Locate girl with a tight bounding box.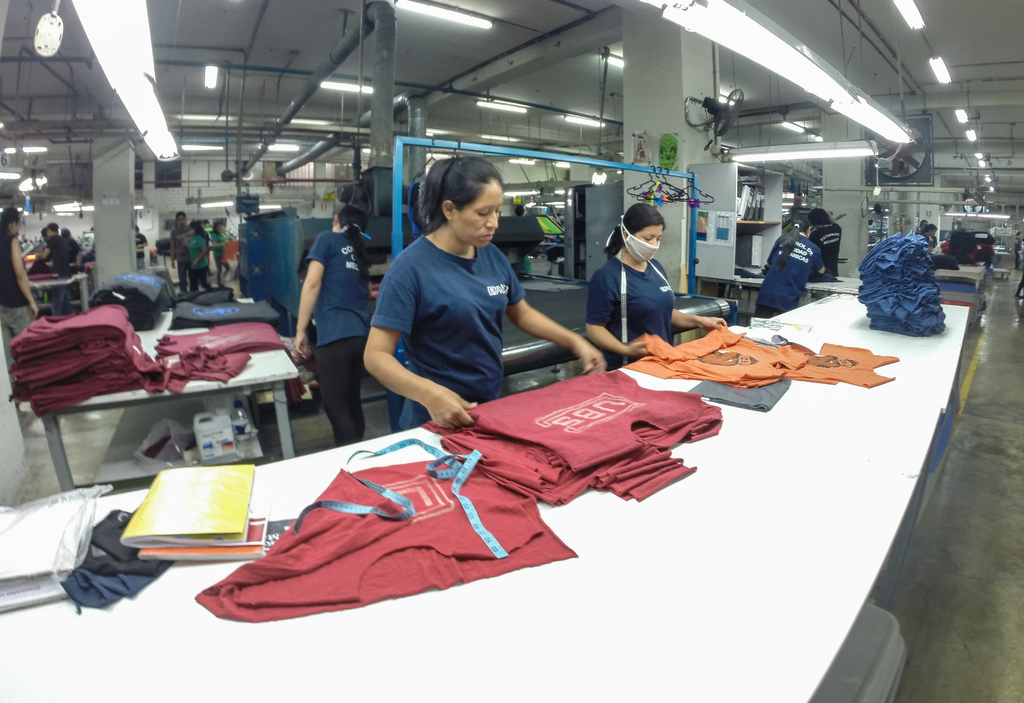
[left=188, top=217, right=218, bottom=292].
